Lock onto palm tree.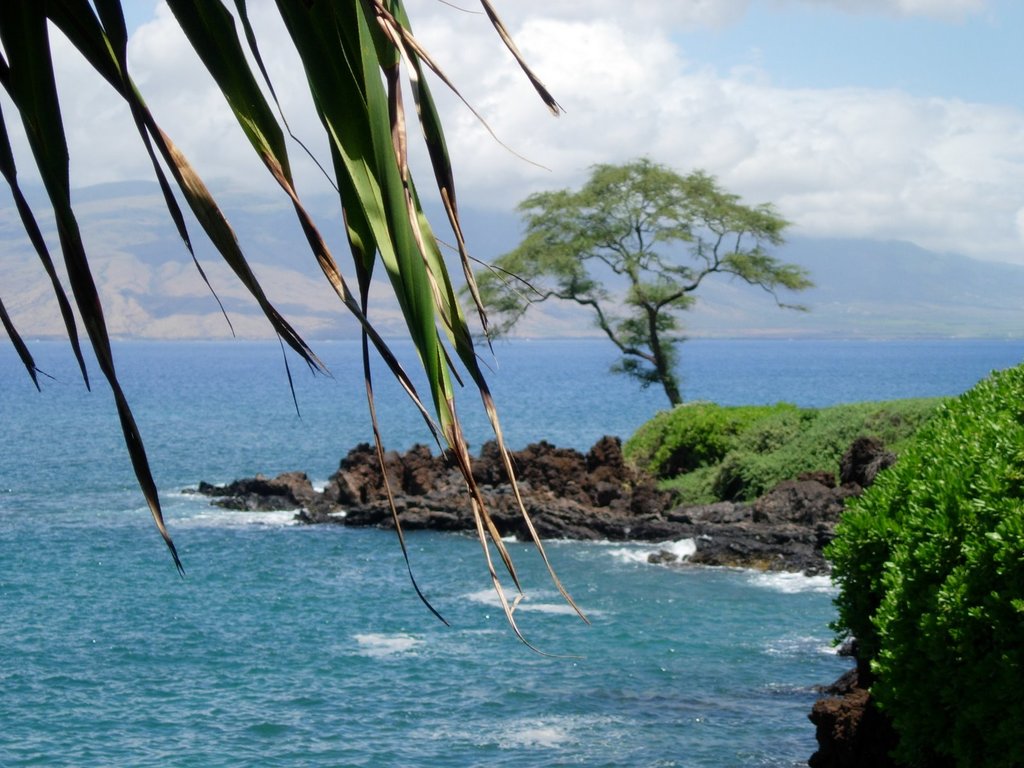
Locked: 1, 0, 576, 662.
